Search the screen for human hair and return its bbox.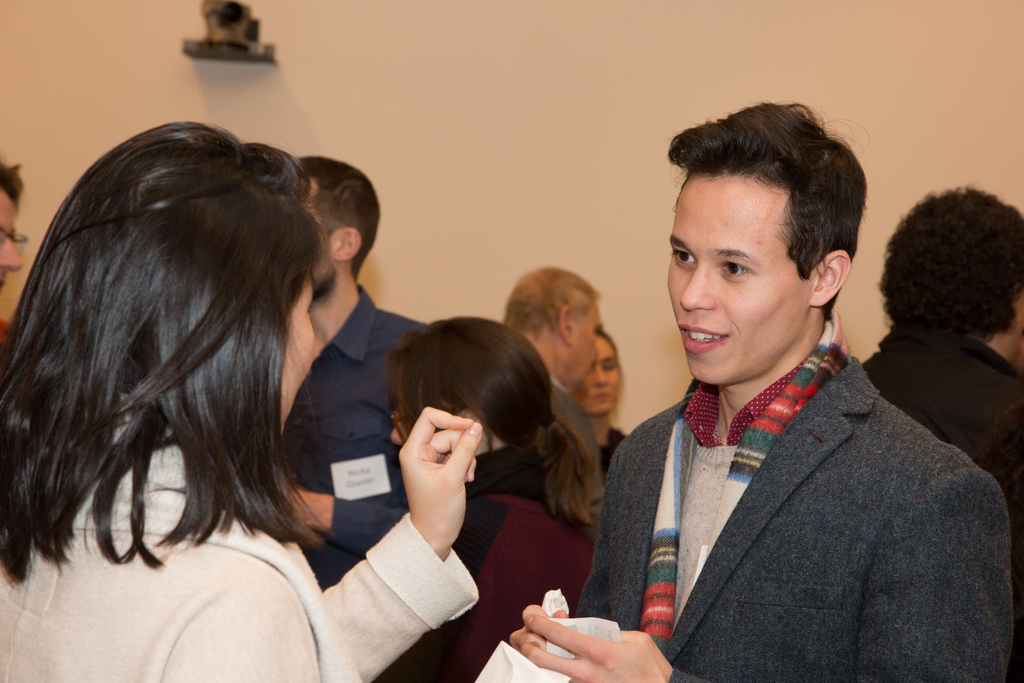
Found: 294:154:381:283.
